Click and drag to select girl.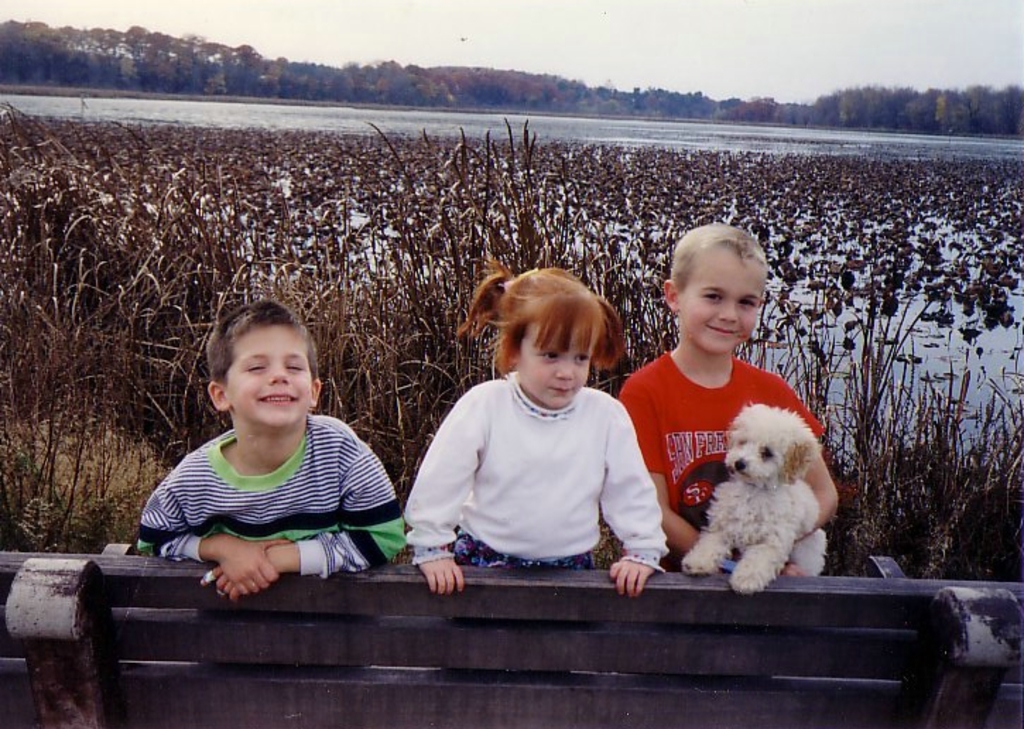
Selection: pyautogui.locateOnScreen(401, 250, 669, 596).
